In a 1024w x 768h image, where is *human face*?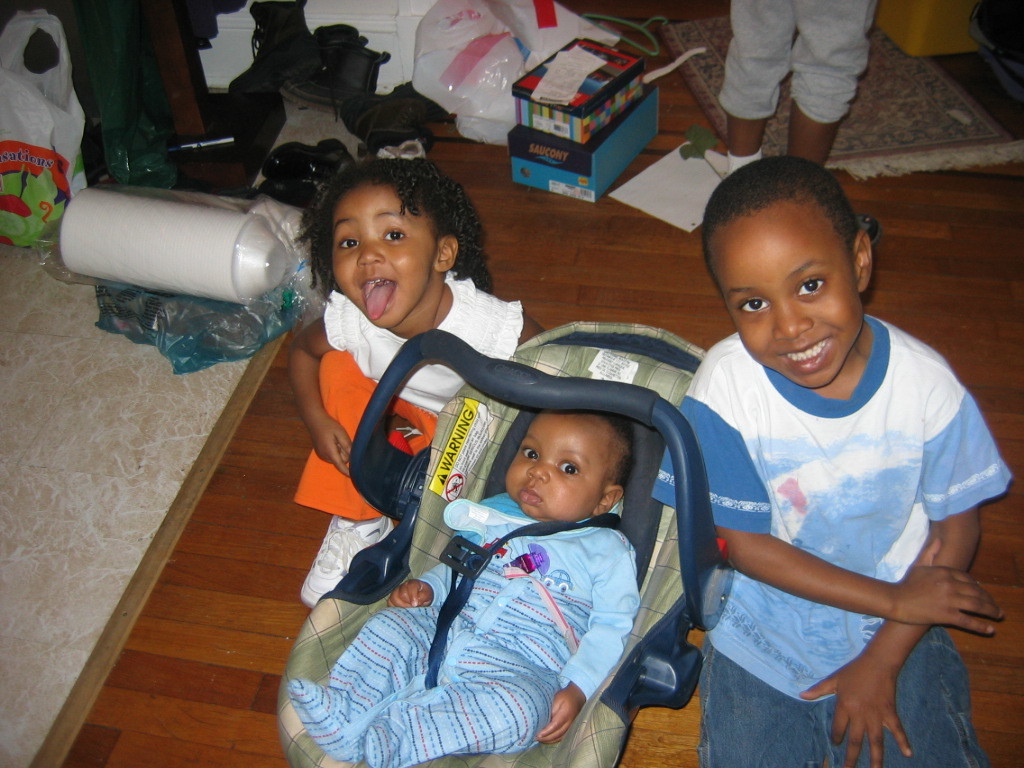
330/181/436/329.
